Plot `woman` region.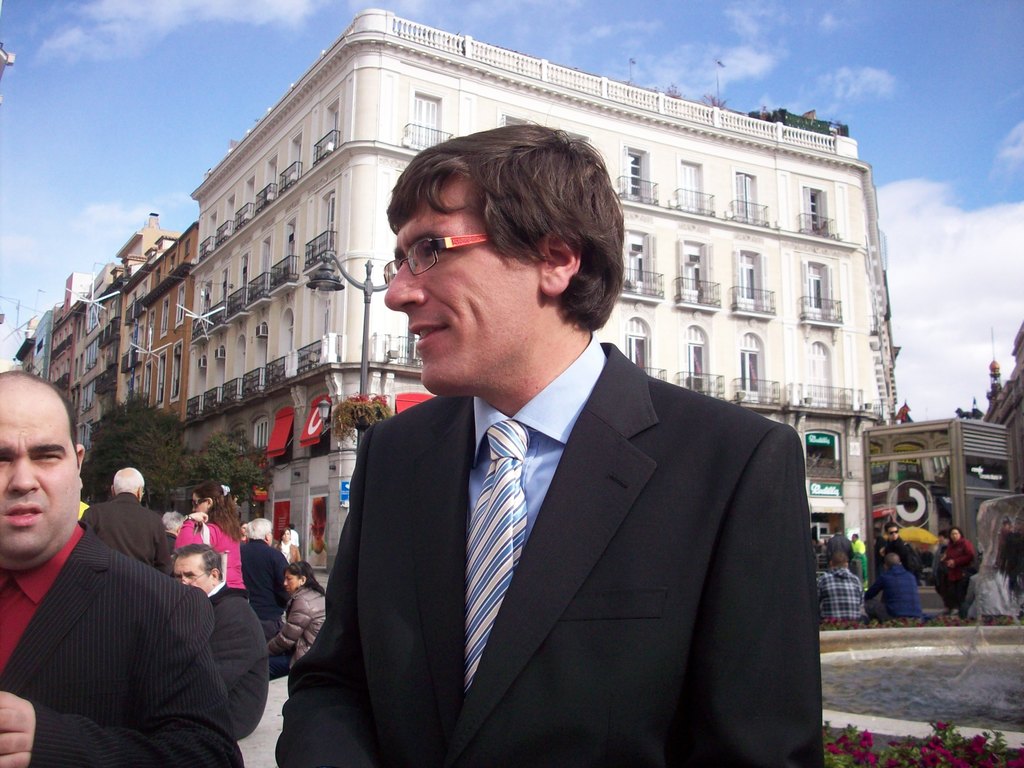
Plotted at rect(167, 476, 245, 592).
